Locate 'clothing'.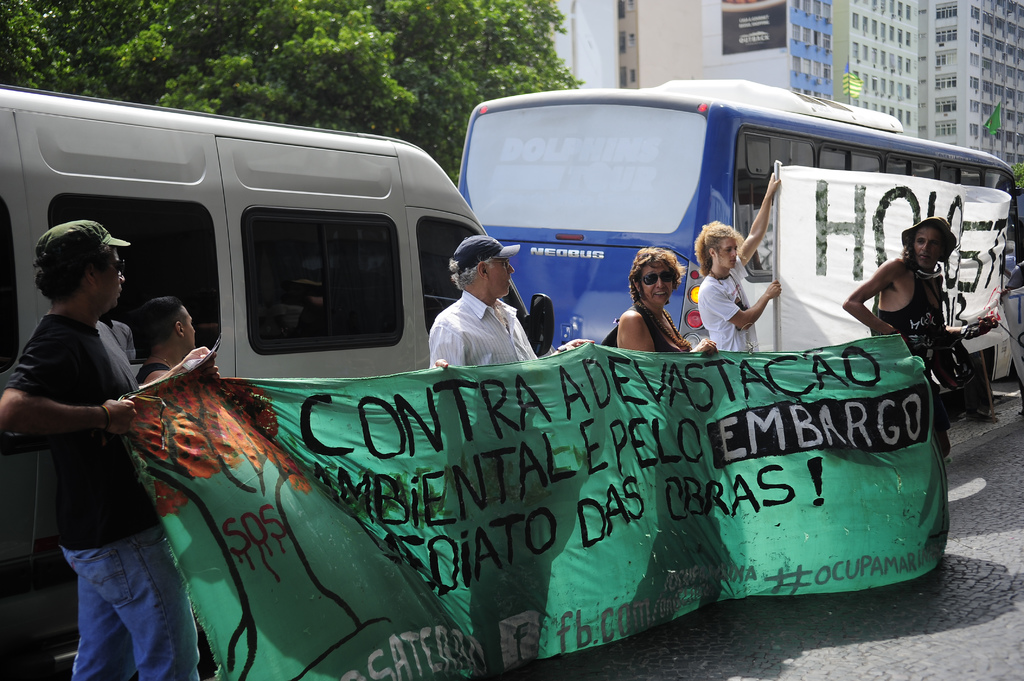
Bounding box: (879, 262, 948, 399).
